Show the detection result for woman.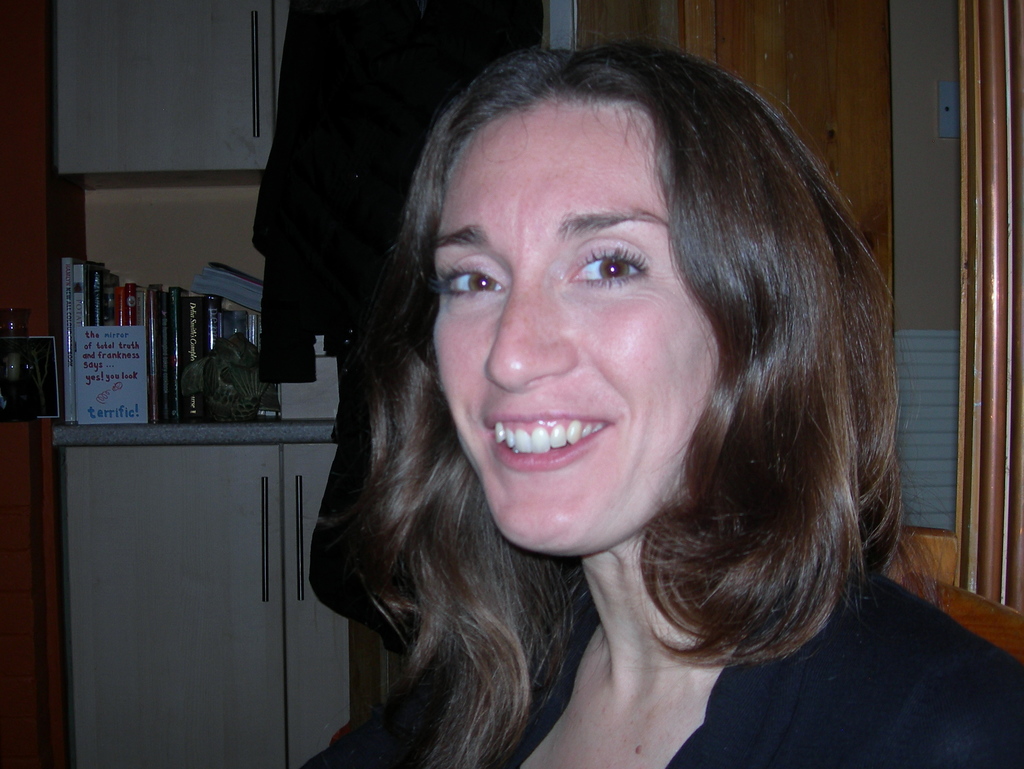
<region>243, 54, 951, 753</region>.
